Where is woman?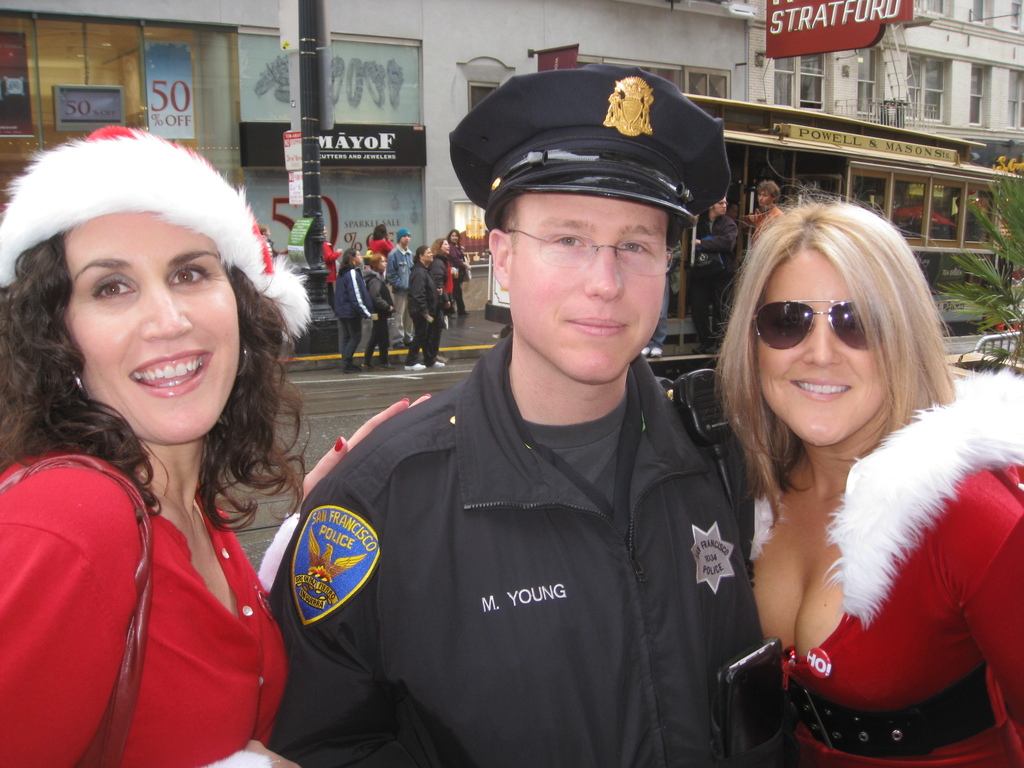
x1=361, y1=255, x2=398, y2=377.
